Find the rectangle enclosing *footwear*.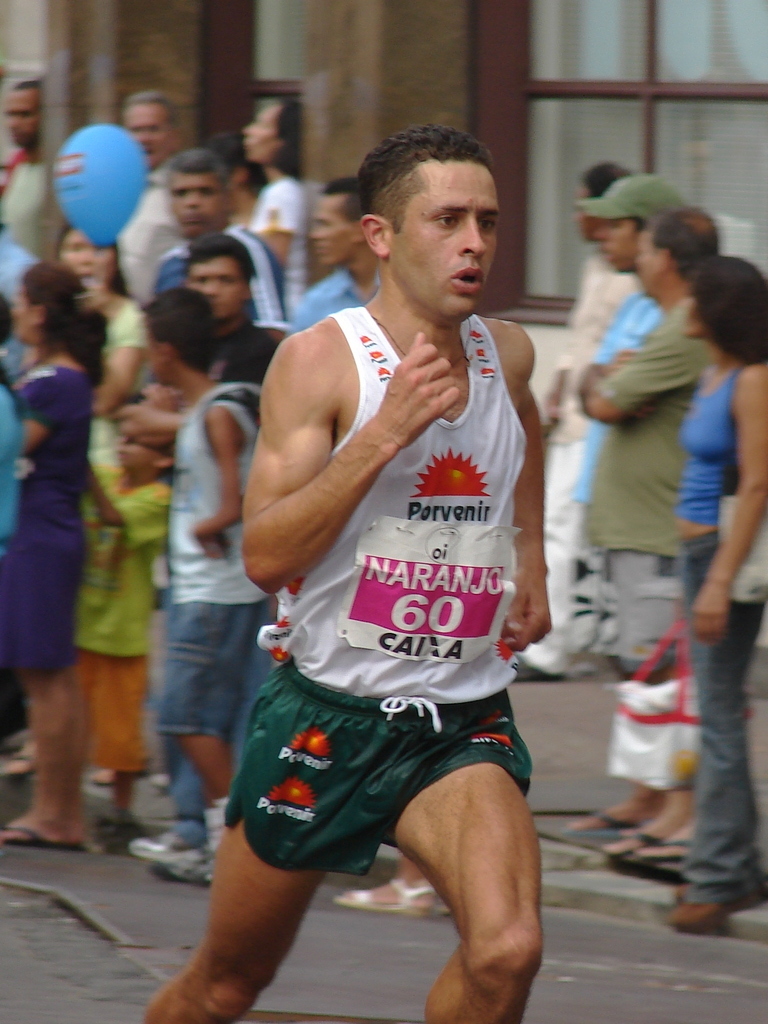
129,834,205,868.
